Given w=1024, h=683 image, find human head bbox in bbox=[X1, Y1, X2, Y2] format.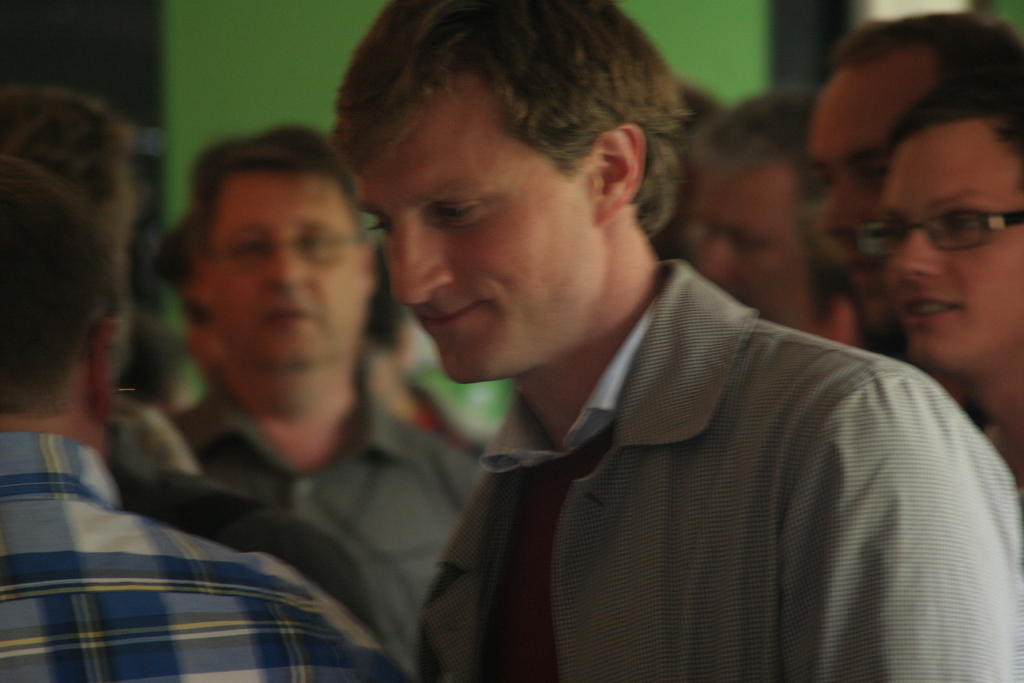
bbox=[0, 84, 133, 219].
